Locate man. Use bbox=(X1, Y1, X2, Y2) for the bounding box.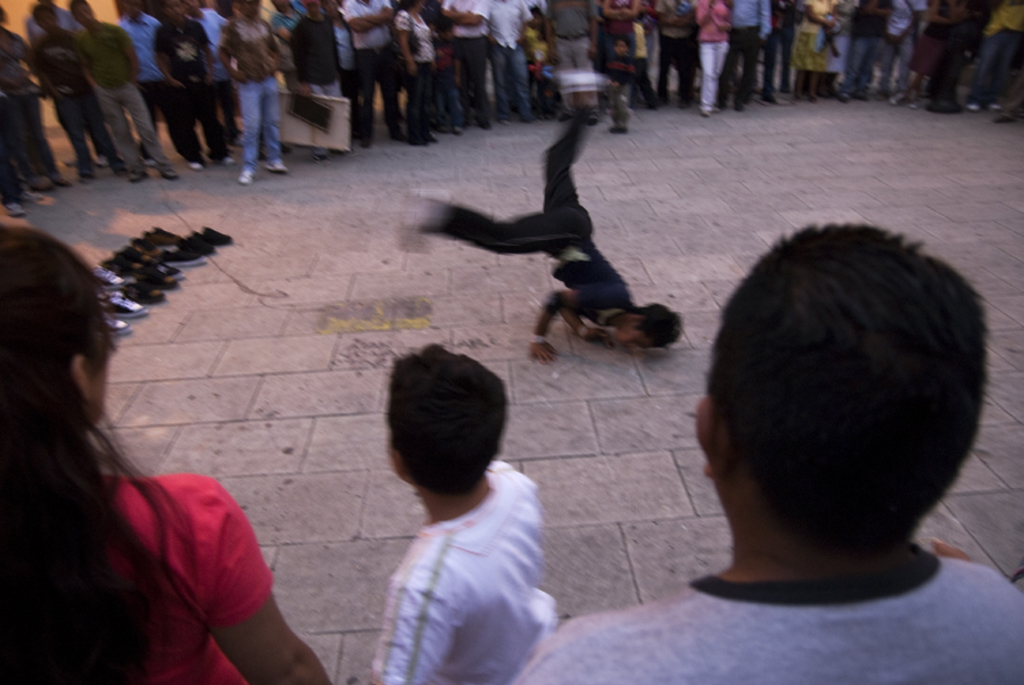
bbox=(613, 190, 1023, 672).
